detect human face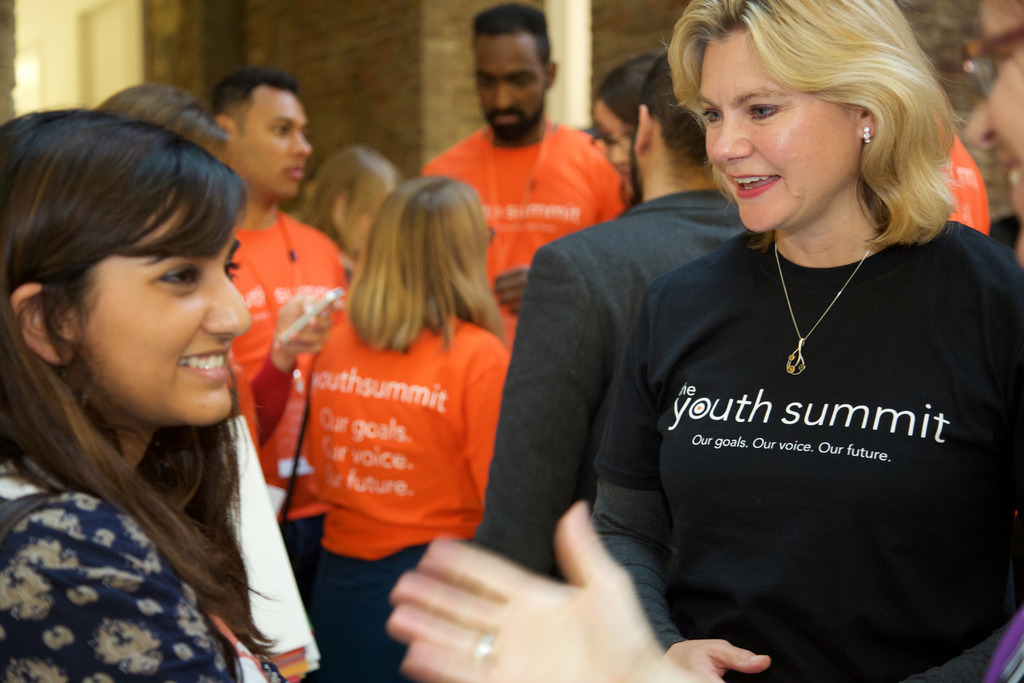
700, 25, 867, 230
